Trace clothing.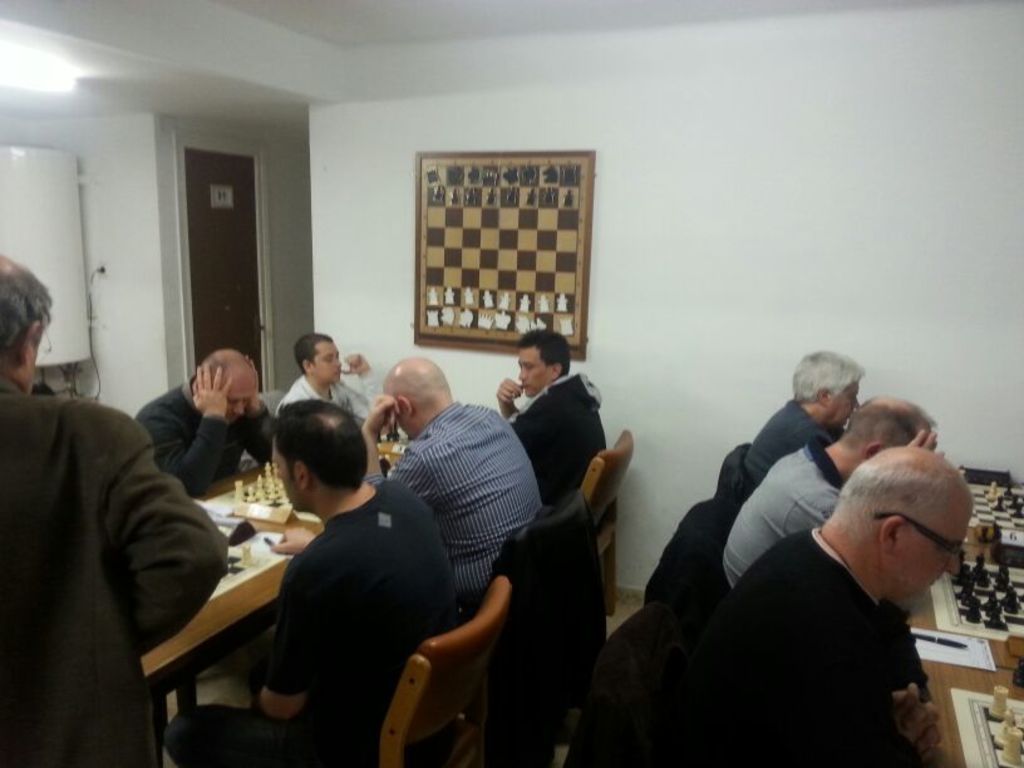
Traced to pyautogui.locateOnScreen(256, 496, 464, 767).
